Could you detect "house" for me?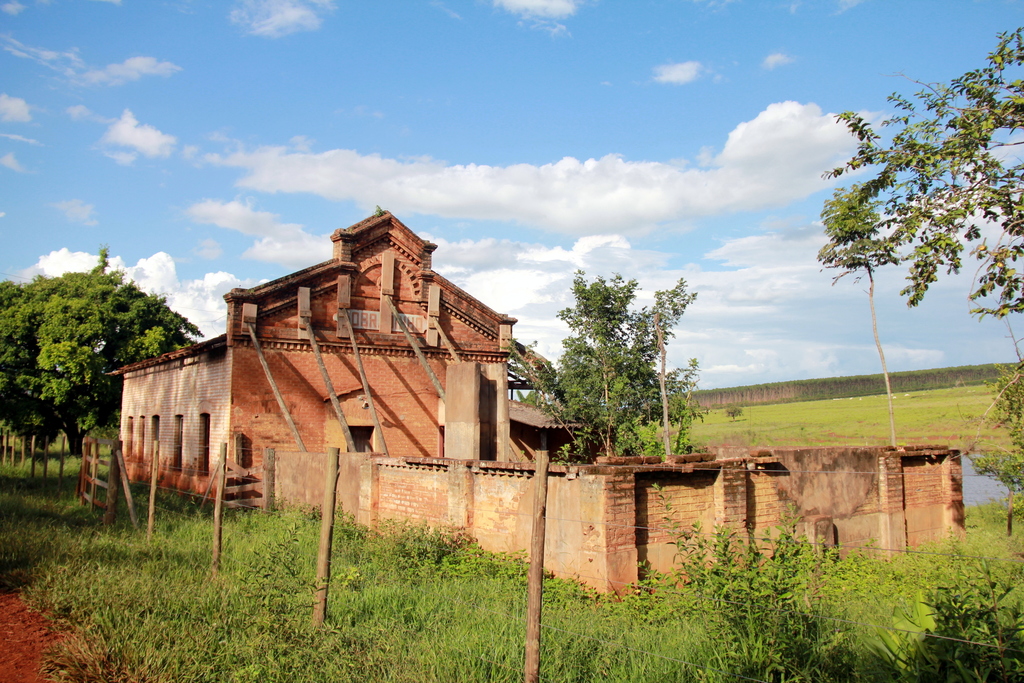
Detection result: <region>111, 202, 968, 602</region>.
